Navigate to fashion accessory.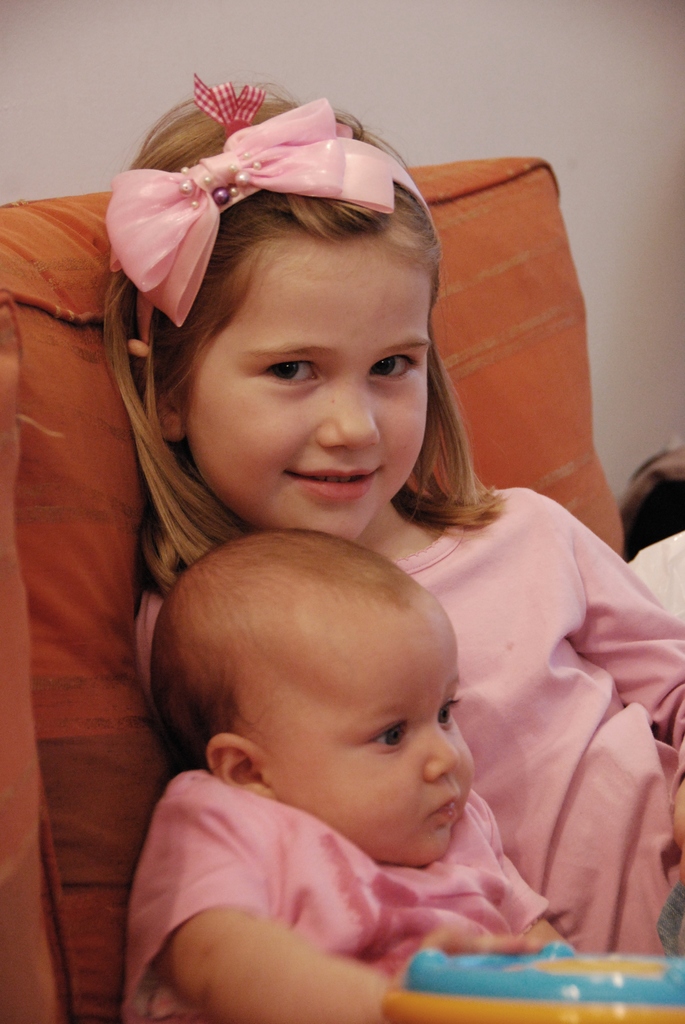
Navigation target: {"left": 98, "top": 72, "right": 434, "bottom": 342}.
